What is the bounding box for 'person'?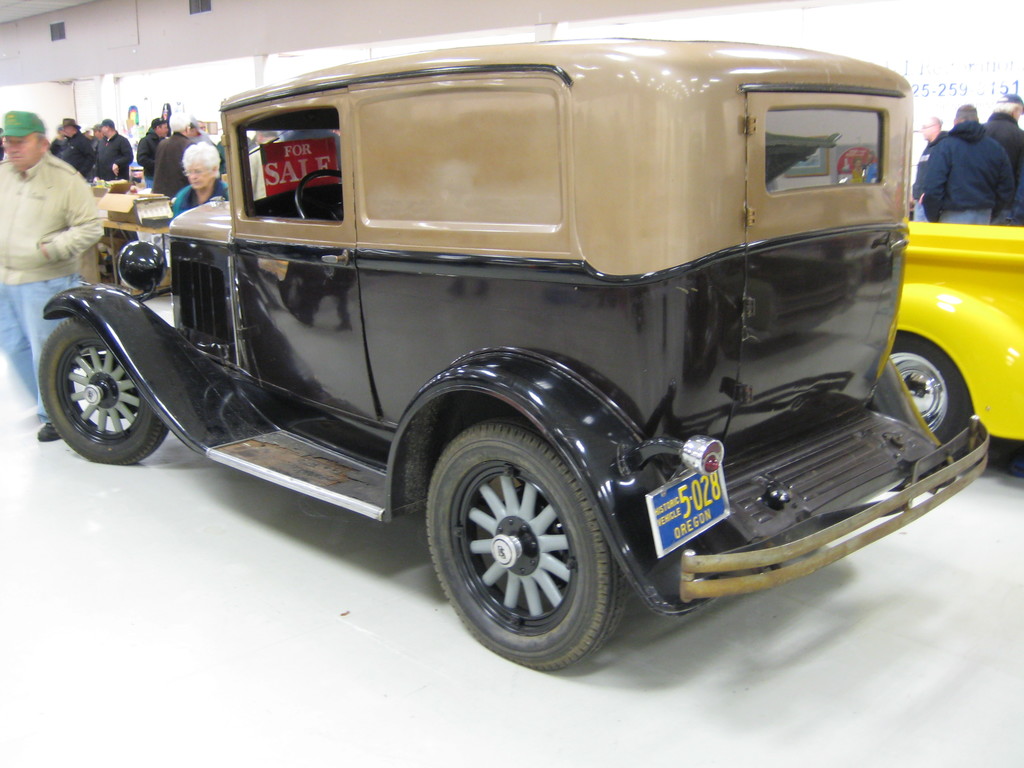
<box>150,125,207,197</box>.
